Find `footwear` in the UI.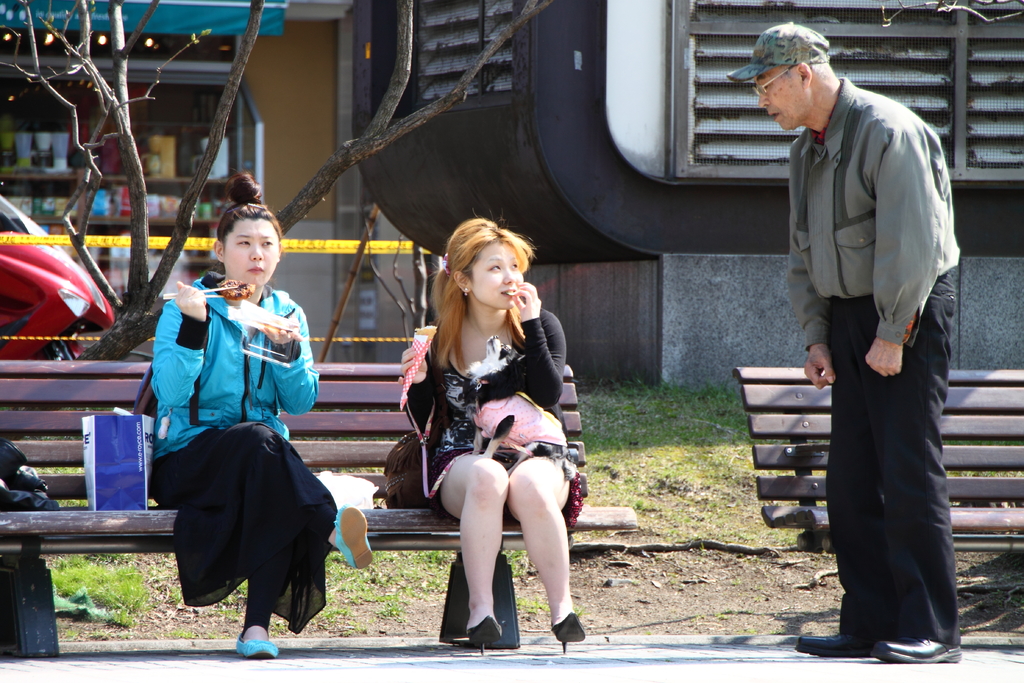
UI element at 333, 500, 374, 568.
